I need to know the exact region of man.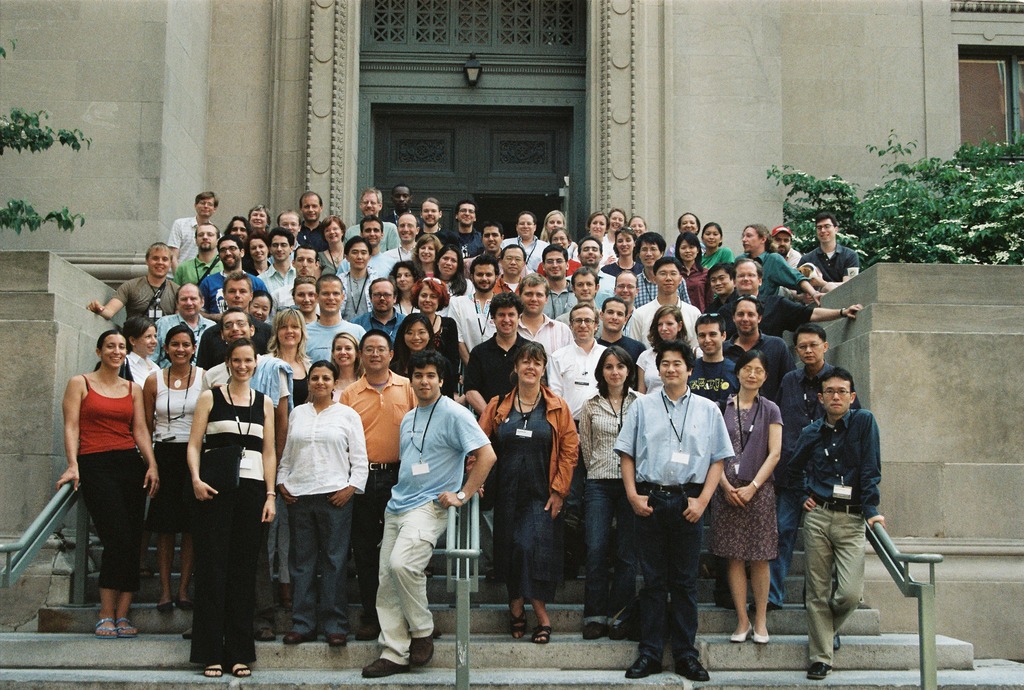
Region: x1=462 y1=287 x2=534 y2=416.
